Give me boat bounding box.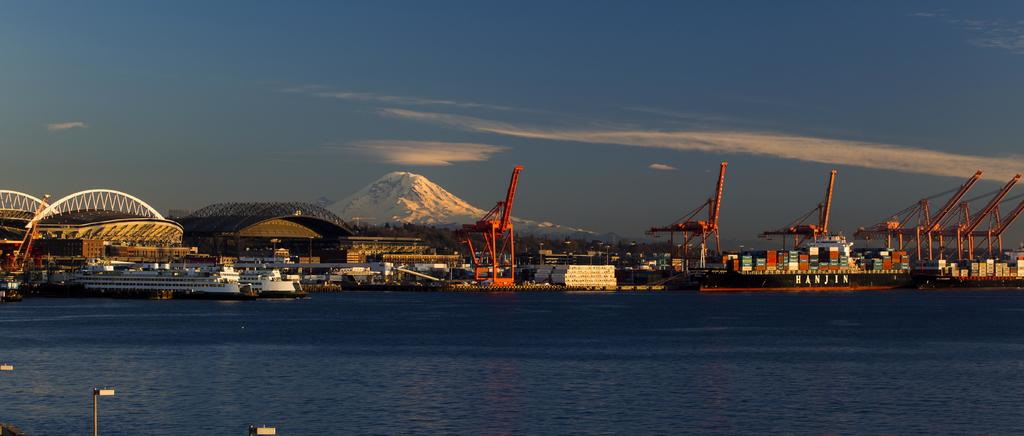
(77, 256, 250, 301).
